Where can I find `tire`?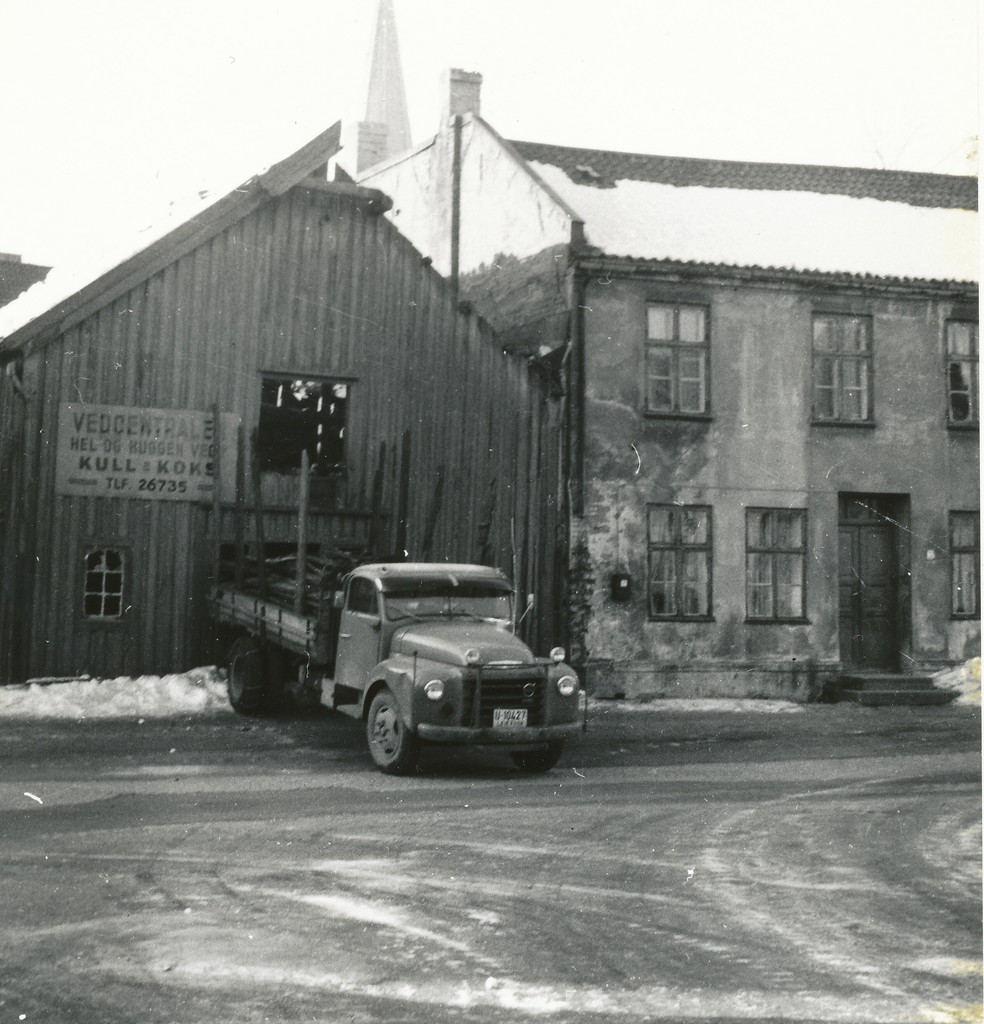
You can find it at pyautogui.locateOnScreen(265, 650, 280, 713).
